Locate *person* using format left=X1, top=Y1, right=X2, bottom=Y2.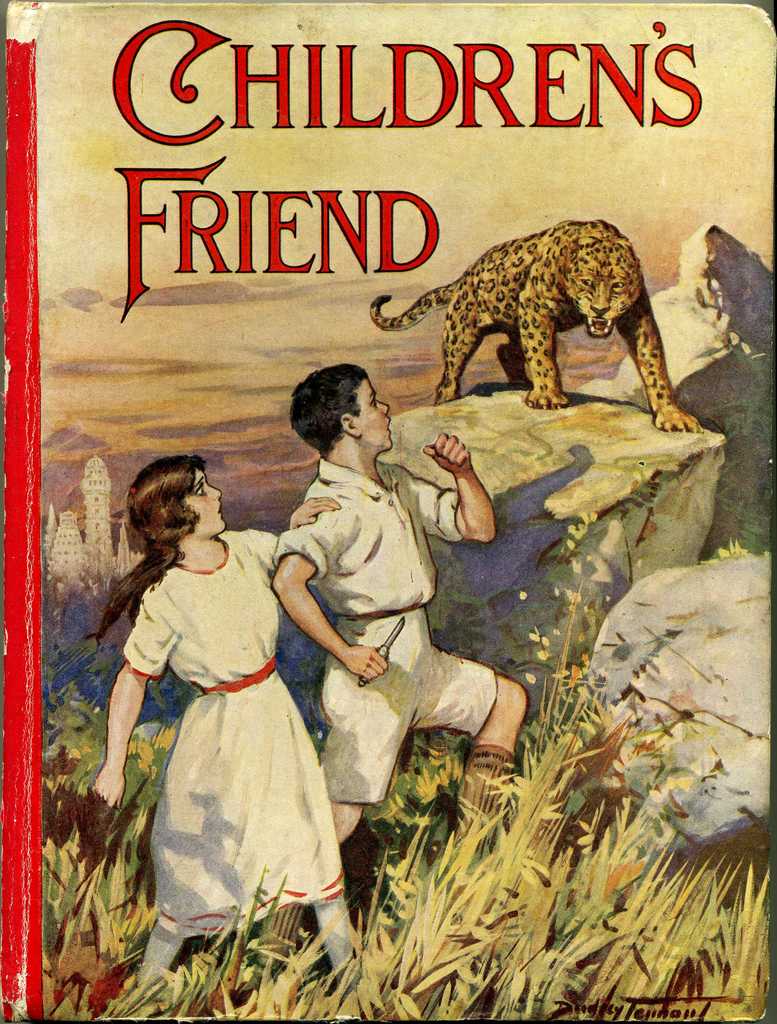
left=239, top=358, right=531, bottom=996.
